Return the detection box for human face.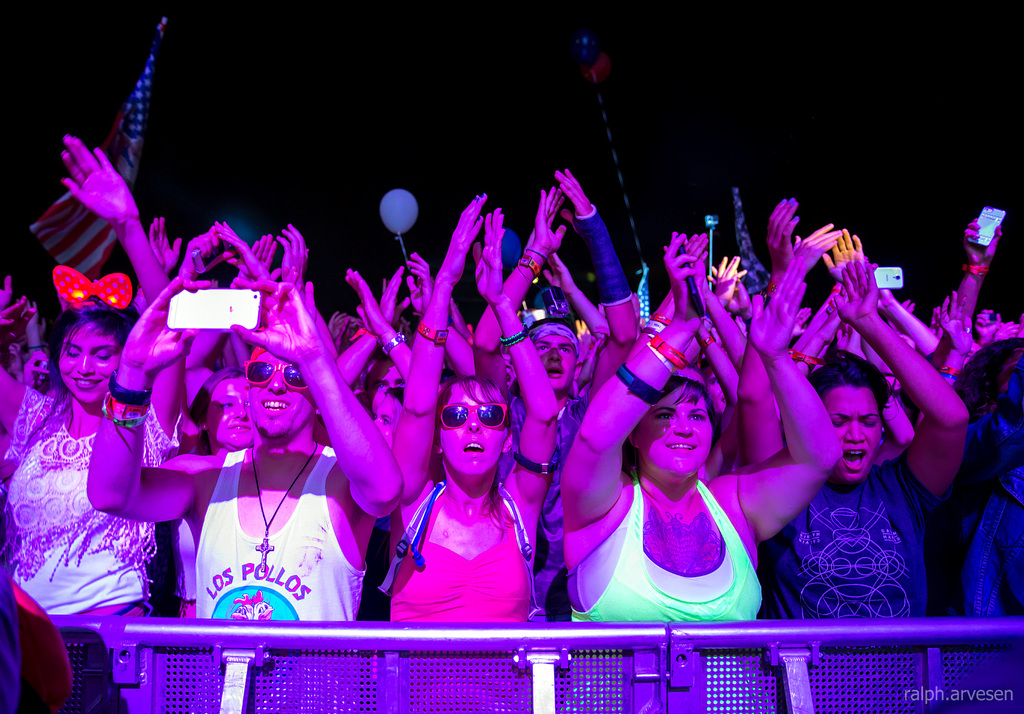
(left=827, top=387, right=883, bottom=482).
